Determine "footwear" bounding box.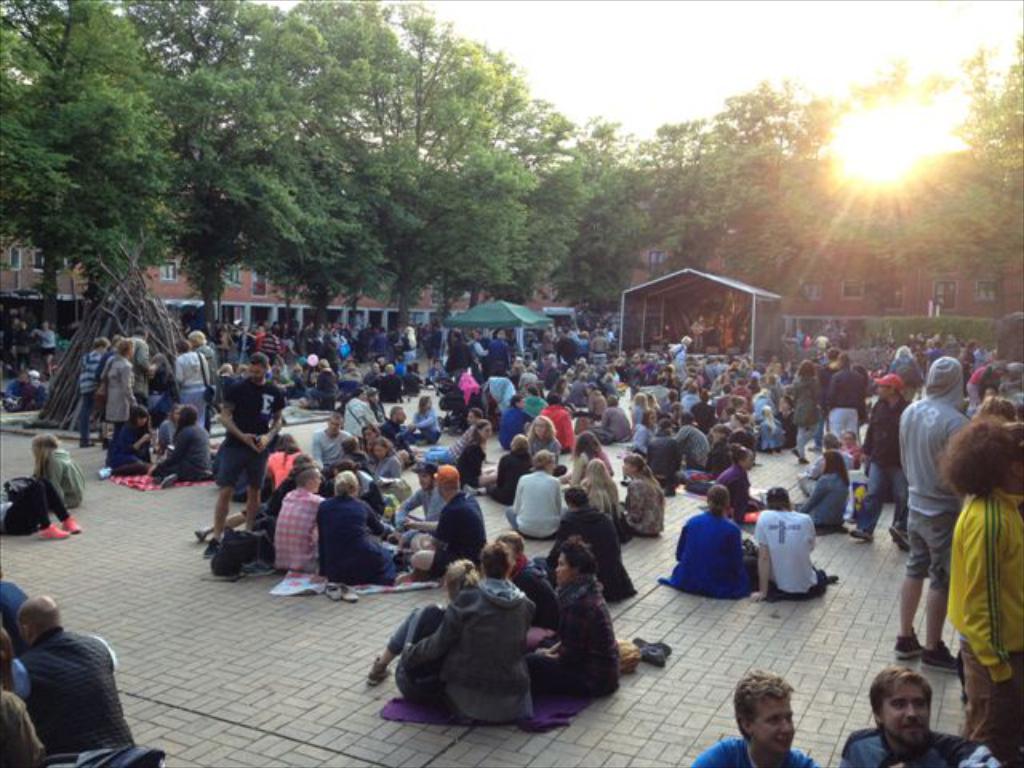
Determined: BBox(189, 525, 198, 539).
